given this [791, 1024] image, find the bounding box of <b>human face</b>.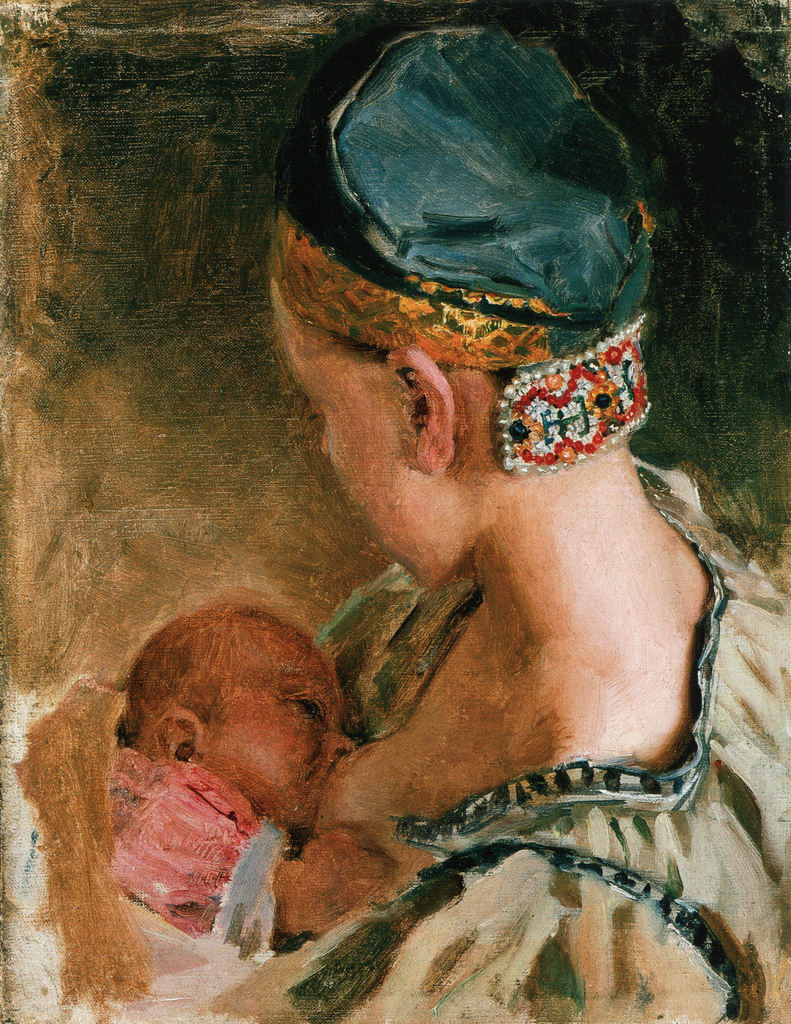
266,280,455,595.
